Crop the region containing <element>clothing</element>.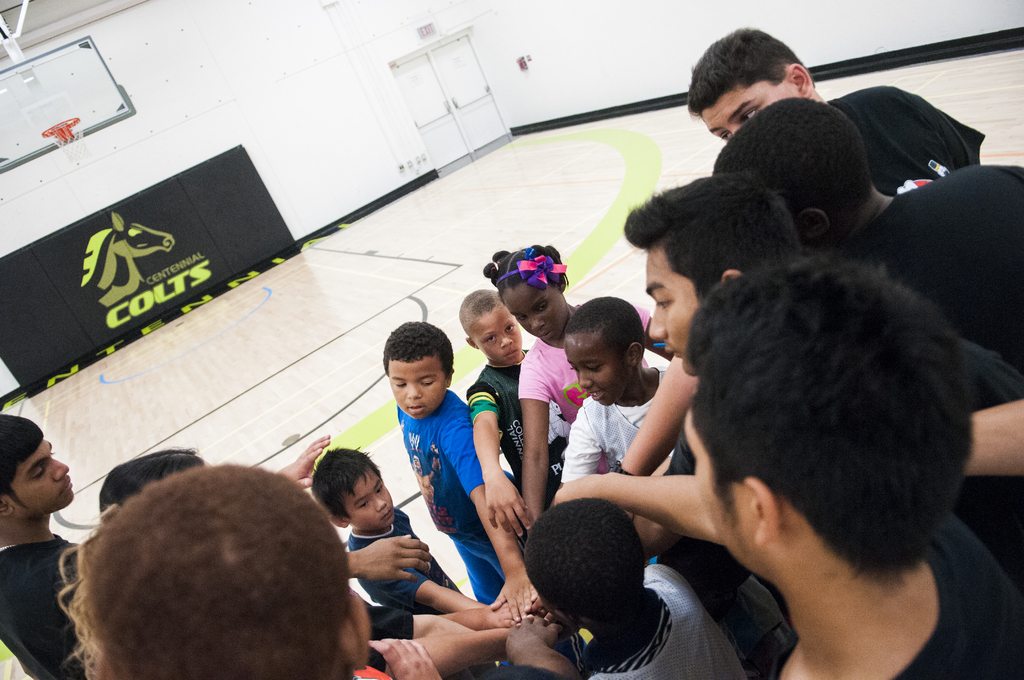
Crop region: l=0, t=544, r=84, b=679.
